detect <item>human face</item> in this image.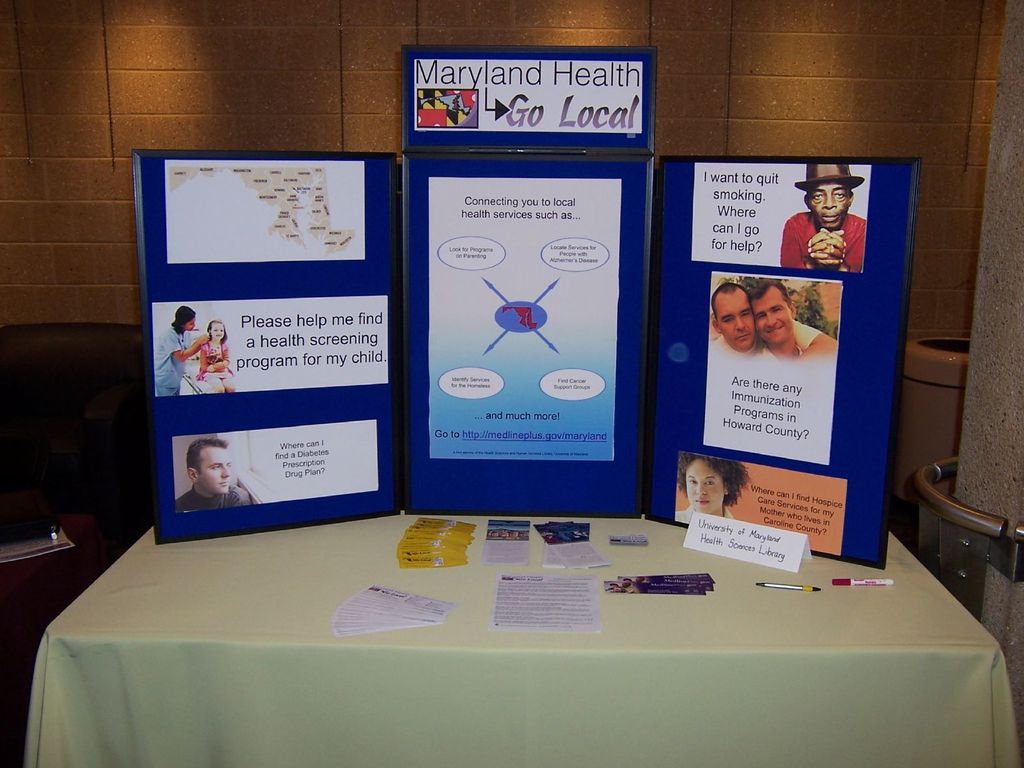
Detection: 753/285/794/349.
